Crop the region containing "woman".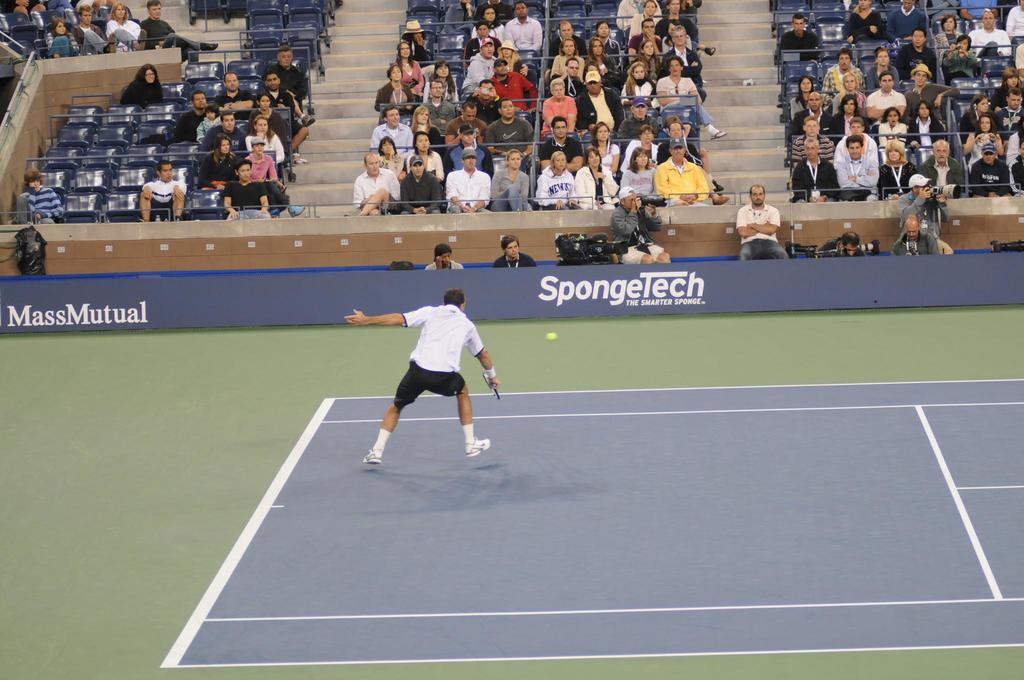
Crop region: 406/130/445/184.
